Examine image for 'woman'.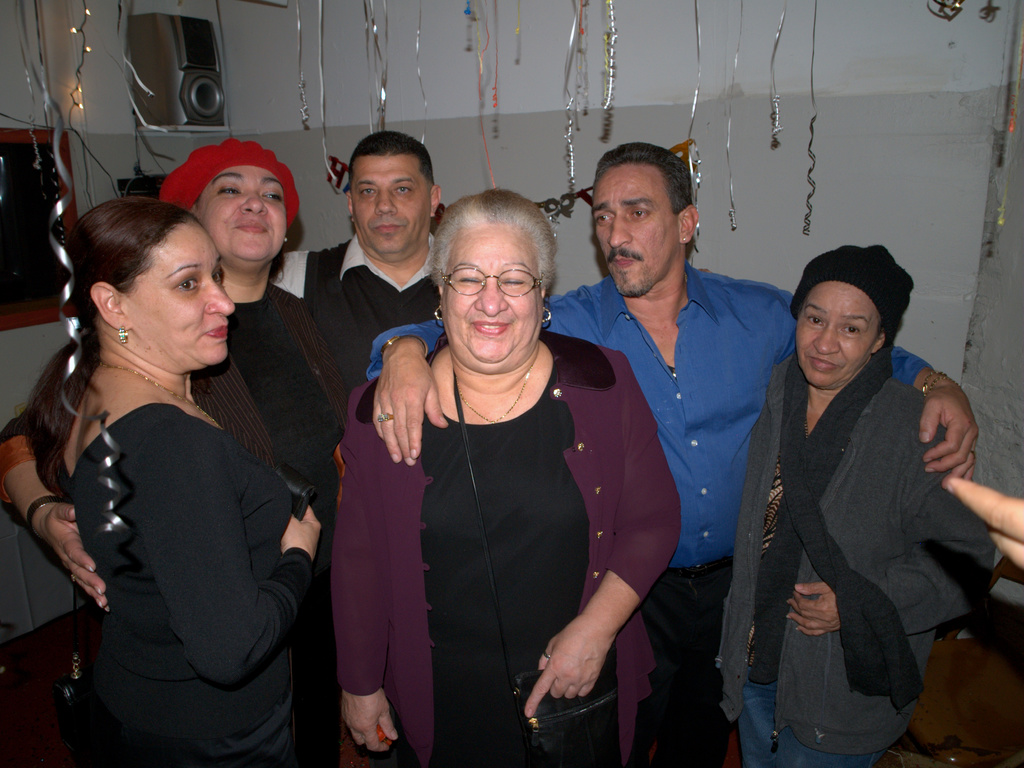
Examination result: {"x1": 332, "y1": 184, "x2": 686, "y2": 767}.
